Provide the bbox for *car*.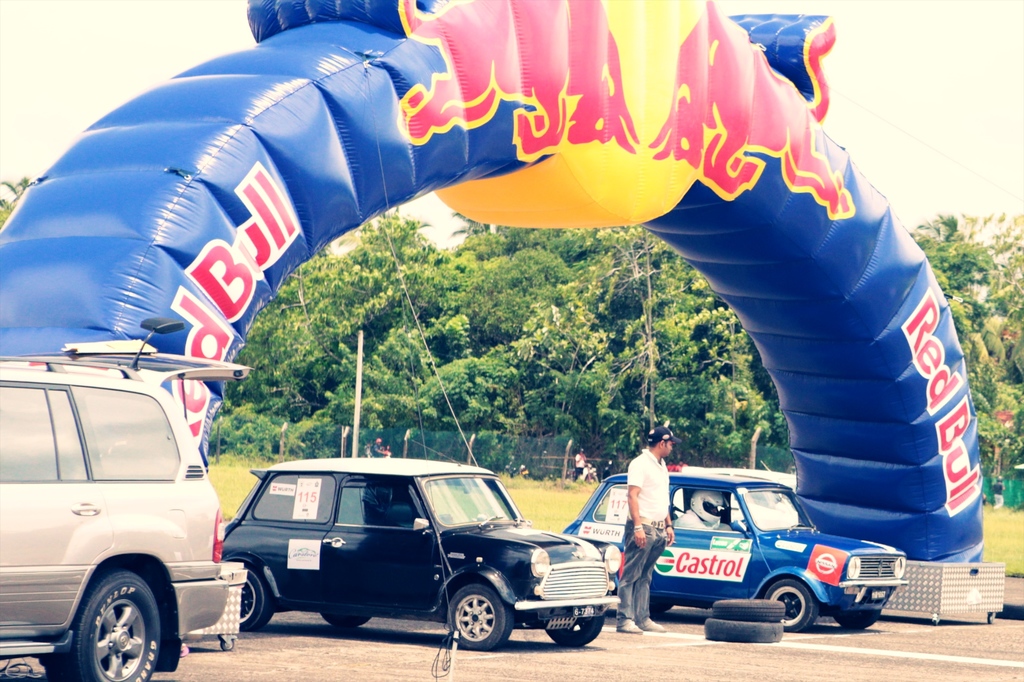
(0, 311, 253, 681).
